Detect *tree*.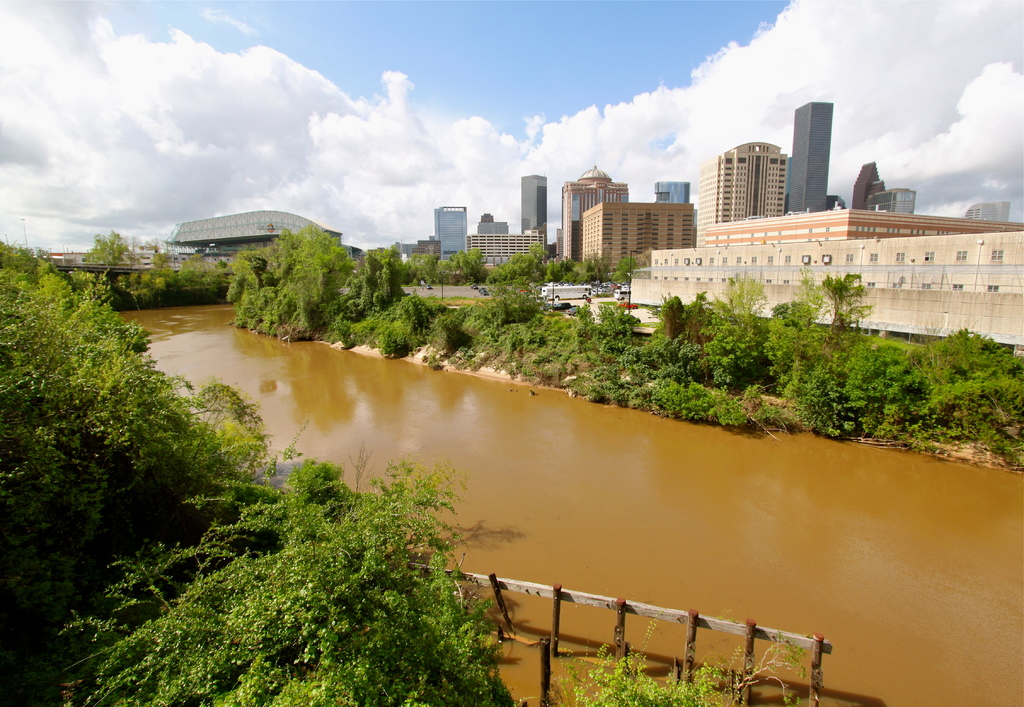
Detected at x1=64 y1=412 x2=511 y2=706.
